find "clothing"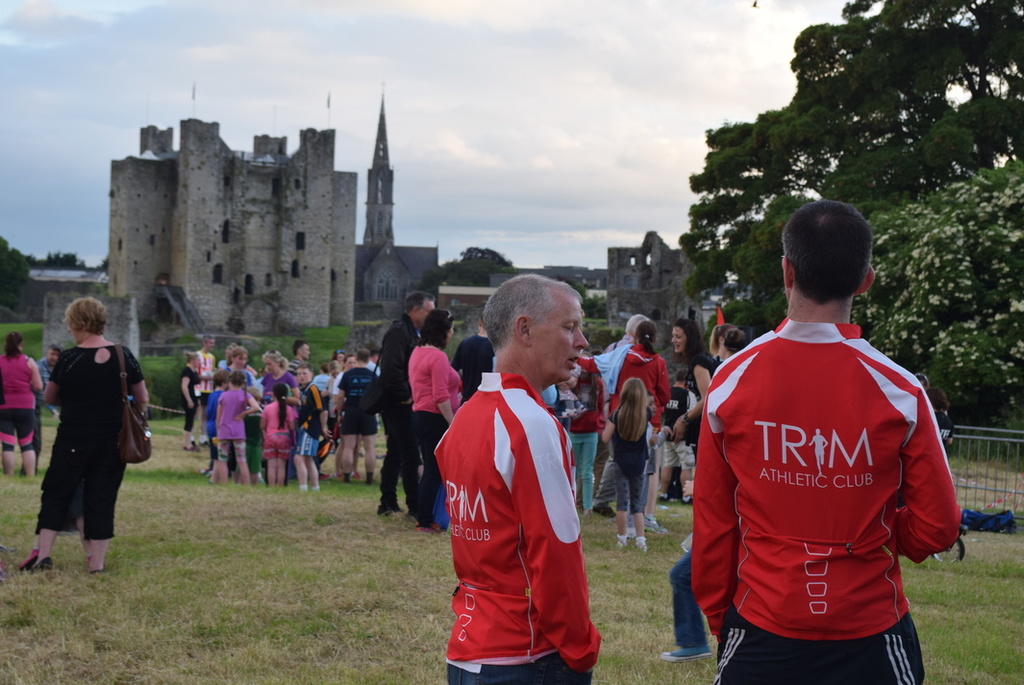
<bbox>0, 352, 38, 447</bbox>
